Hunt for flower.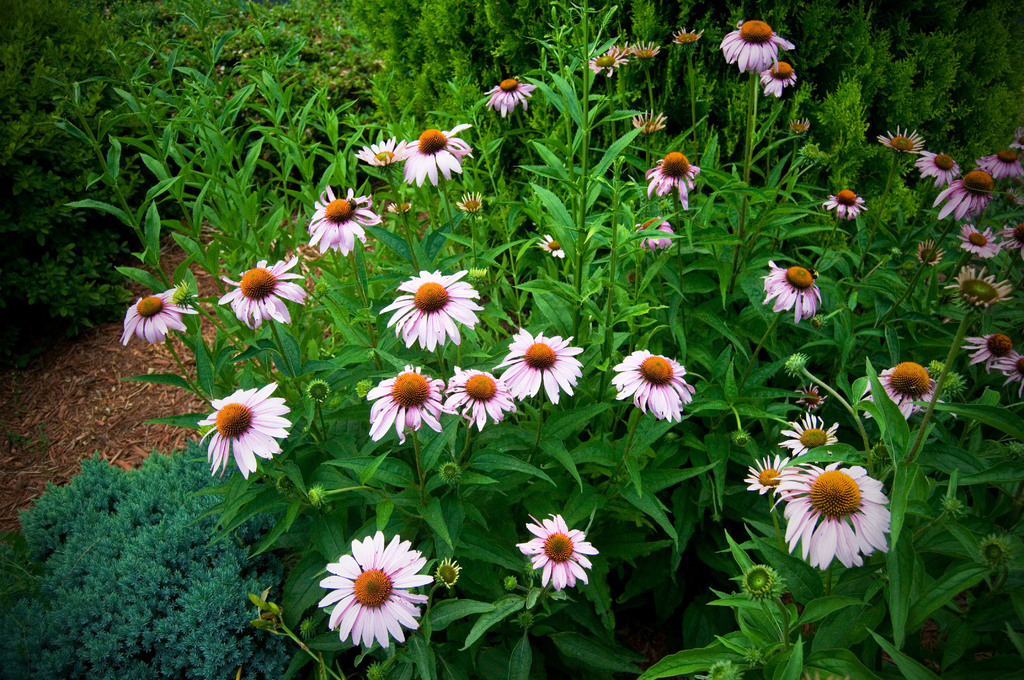
Hunted down at 717 20 792 71.
